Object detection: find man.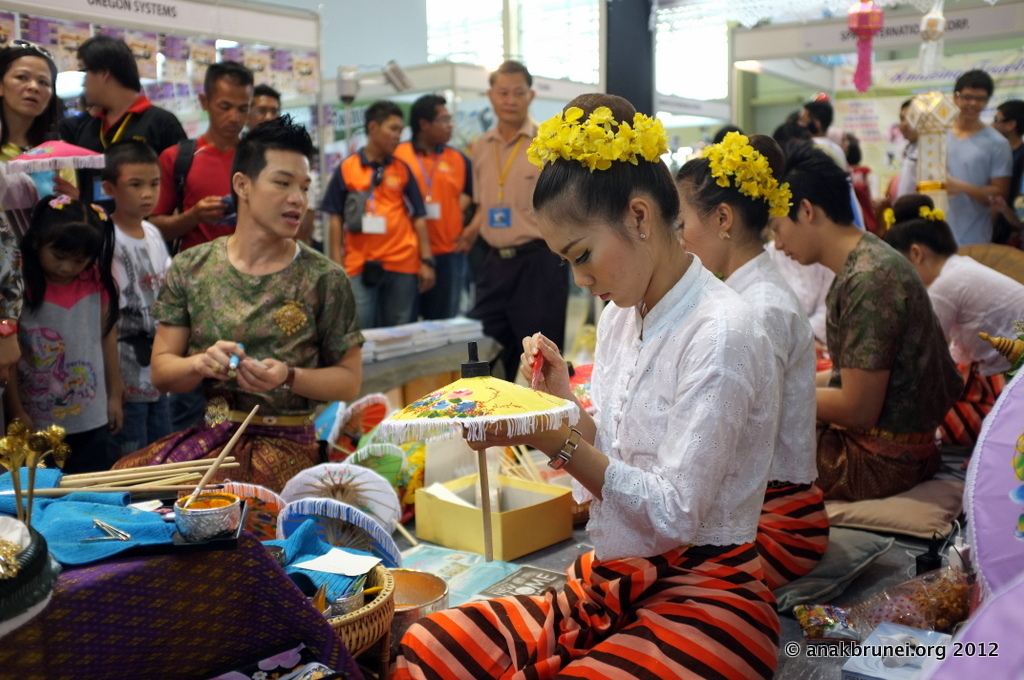
x1=240, y1=83, x2=292, y2=139.
